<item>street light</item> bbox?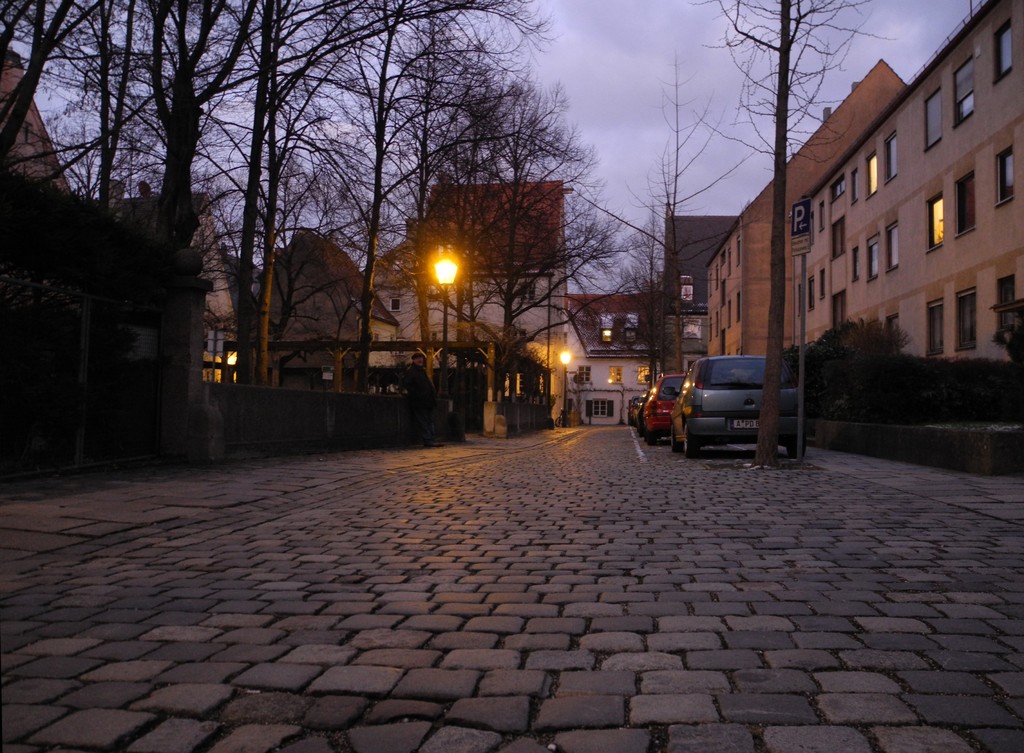
box=[431, 253, 460, 369]
